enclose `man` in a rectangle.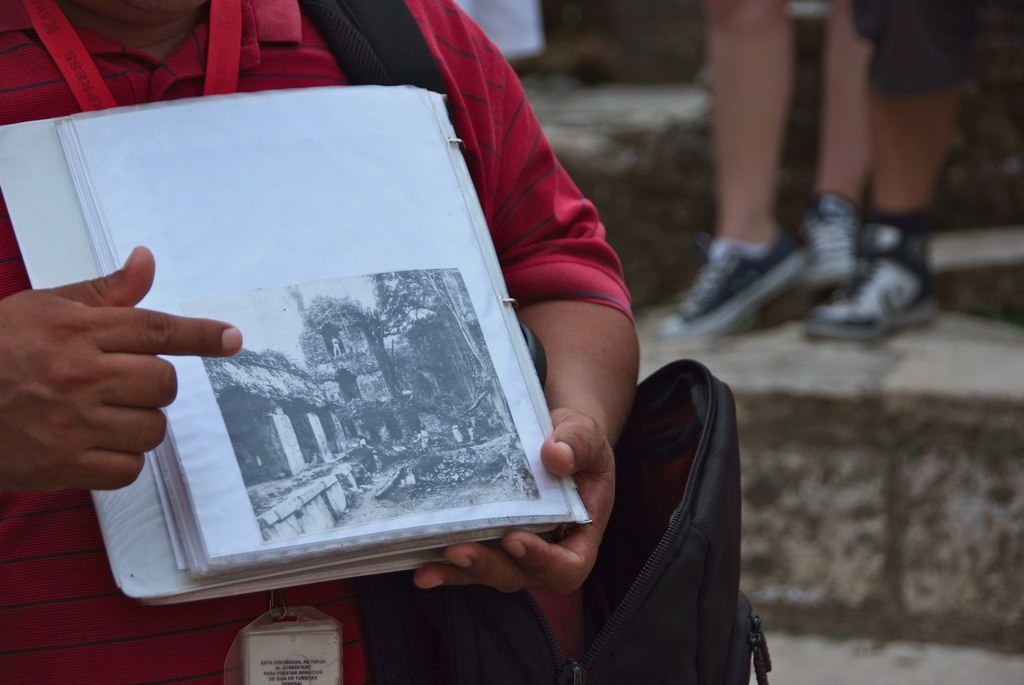
left=0, top=0, right=640, bottom=684.
